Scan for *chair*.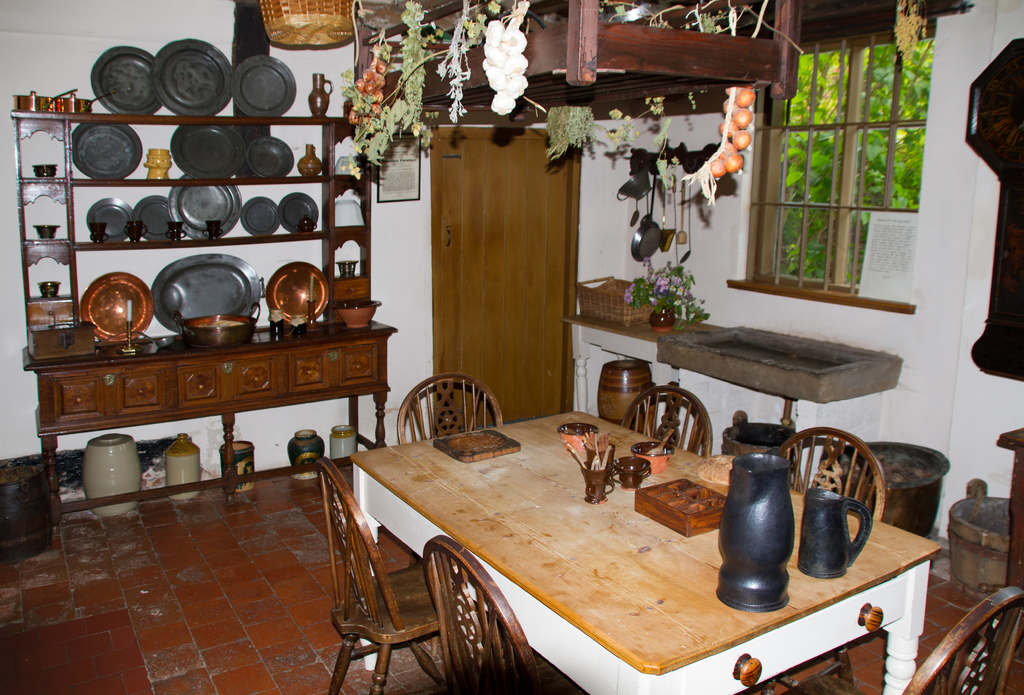
Scan result: {"left": 619, "top": 385, "right": 715, "bottom": 457}.
